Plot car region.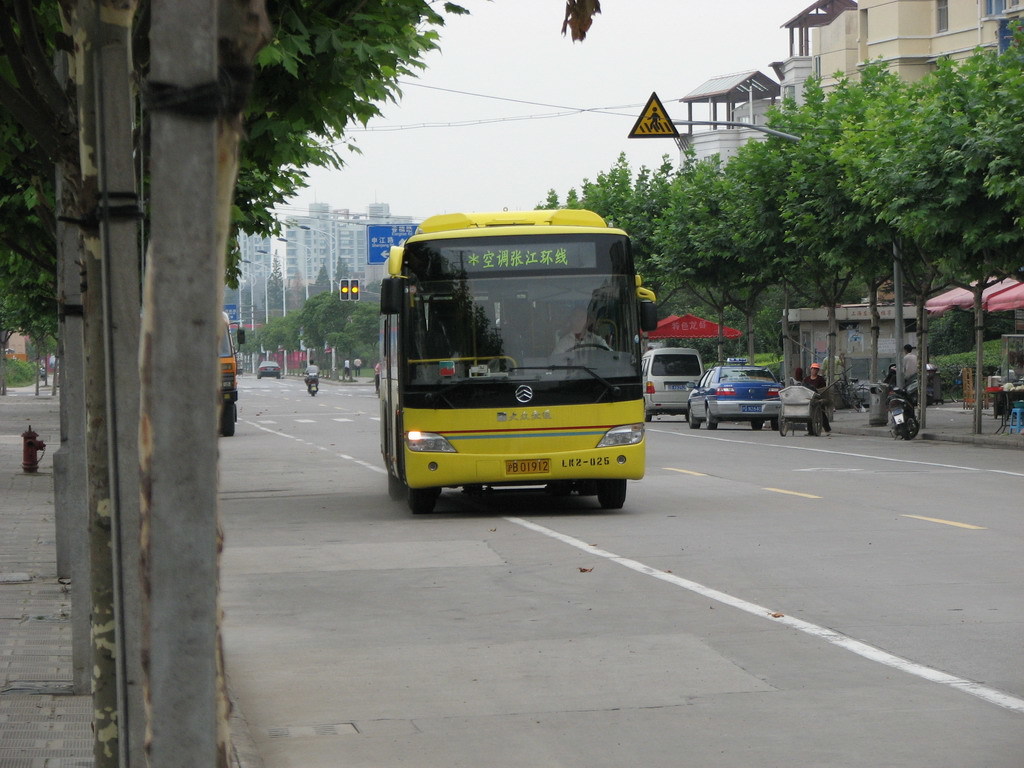
Plotted at box=[691, 363, 806, 428].
